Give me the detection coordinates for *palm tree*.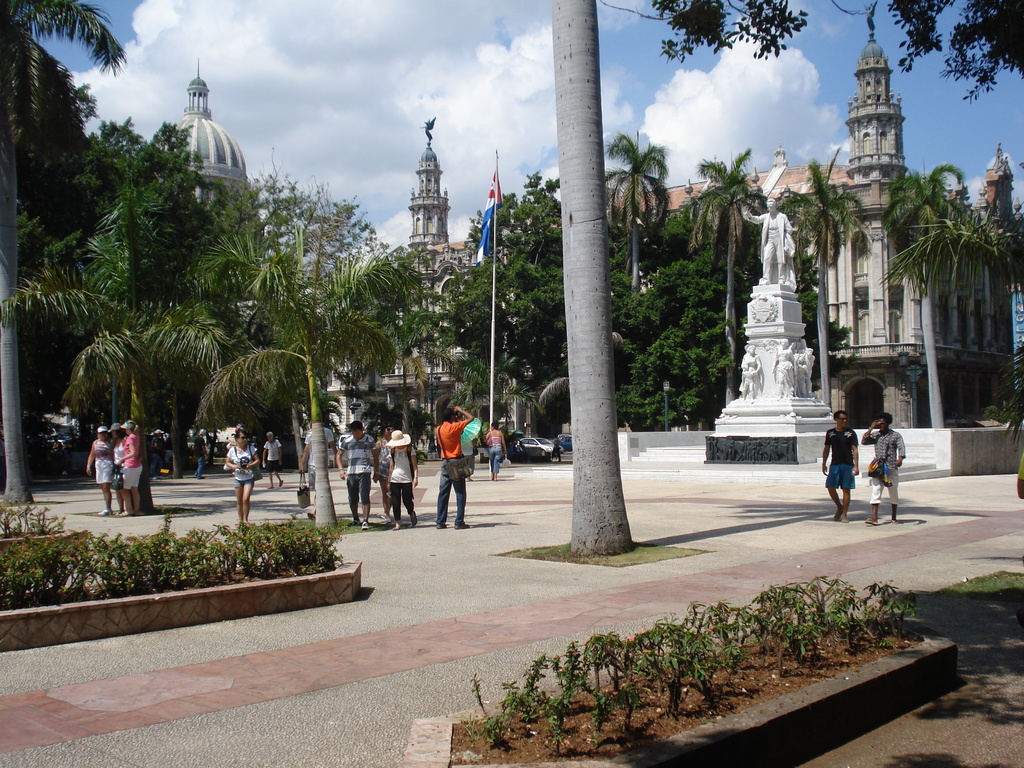
x1=779 y1=138 x2=874 y2=407.
